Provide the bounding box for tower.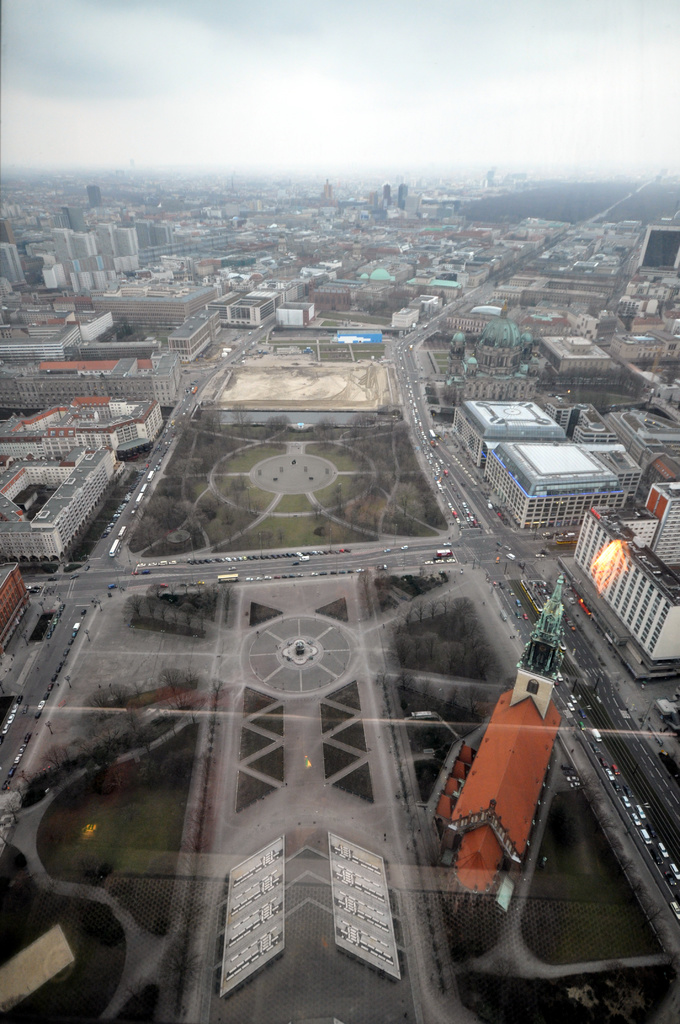
[x1=97, y1=221, x2=114, y2=255].
